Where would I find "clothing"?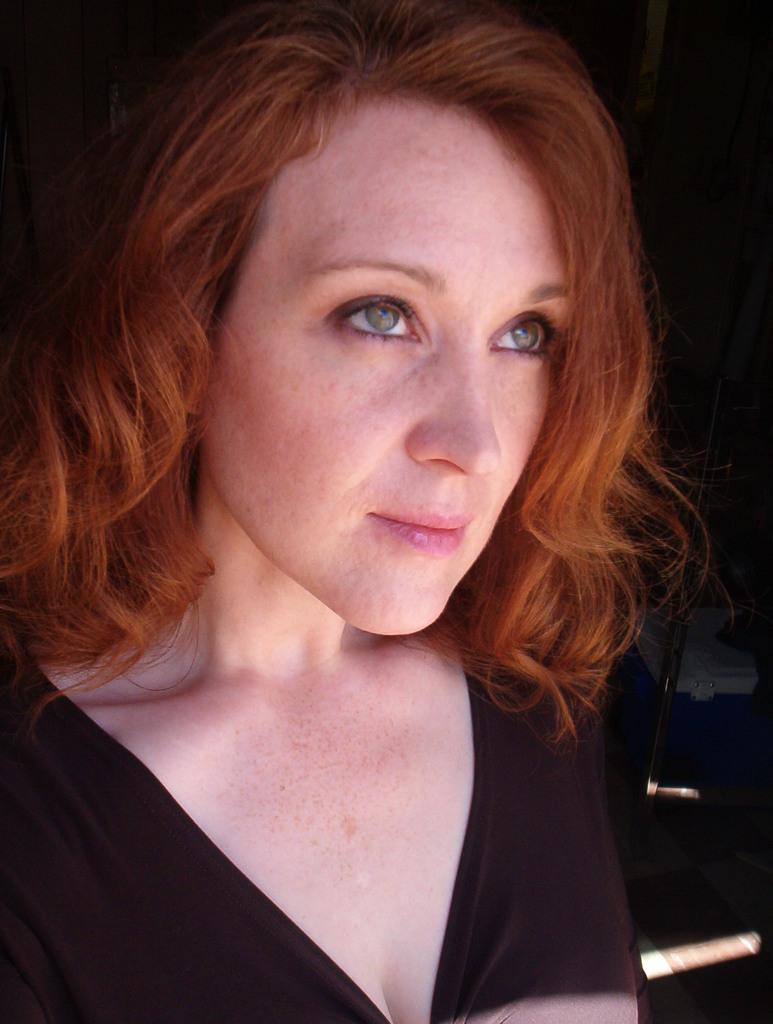
At crop(0, 601, 600, 1016).
